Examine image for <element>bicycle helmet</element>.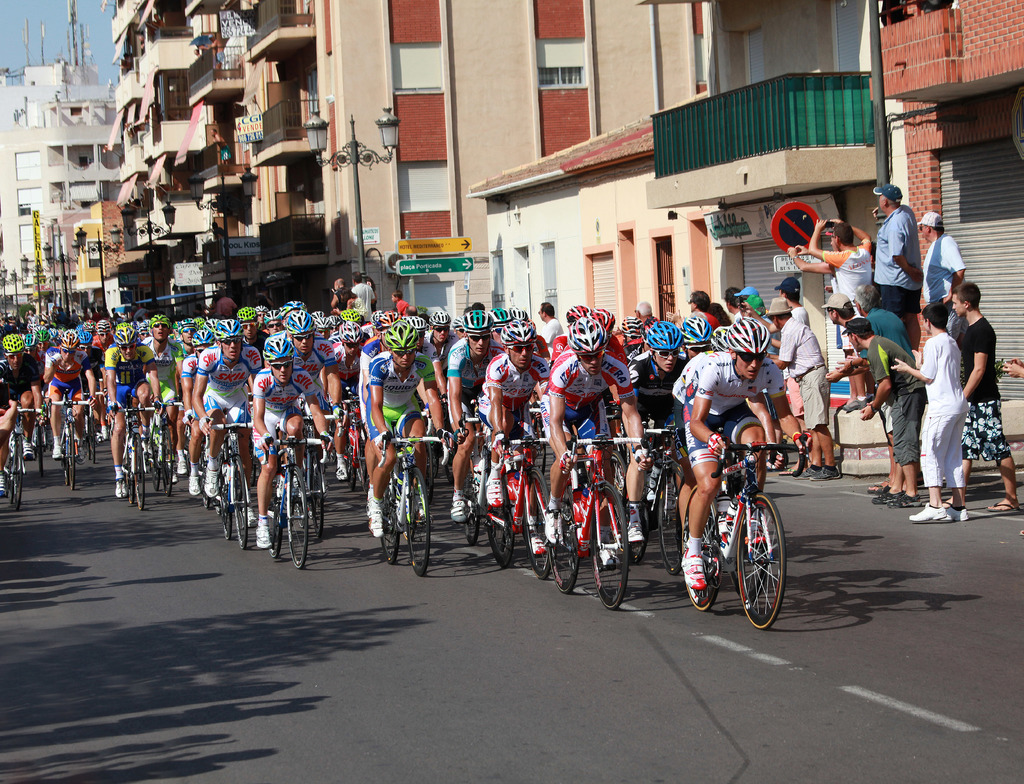
Examination result: locate(708, 318, 746, 351).
